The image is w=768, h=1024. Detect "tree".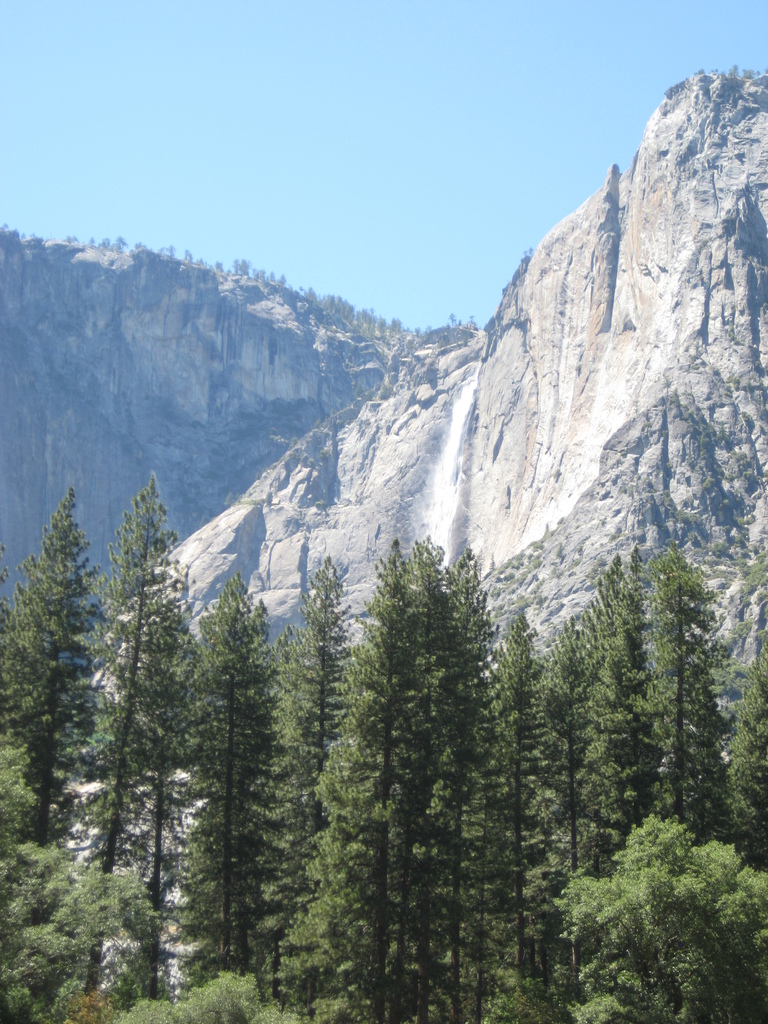
Detection: 272/627/314/1023.
